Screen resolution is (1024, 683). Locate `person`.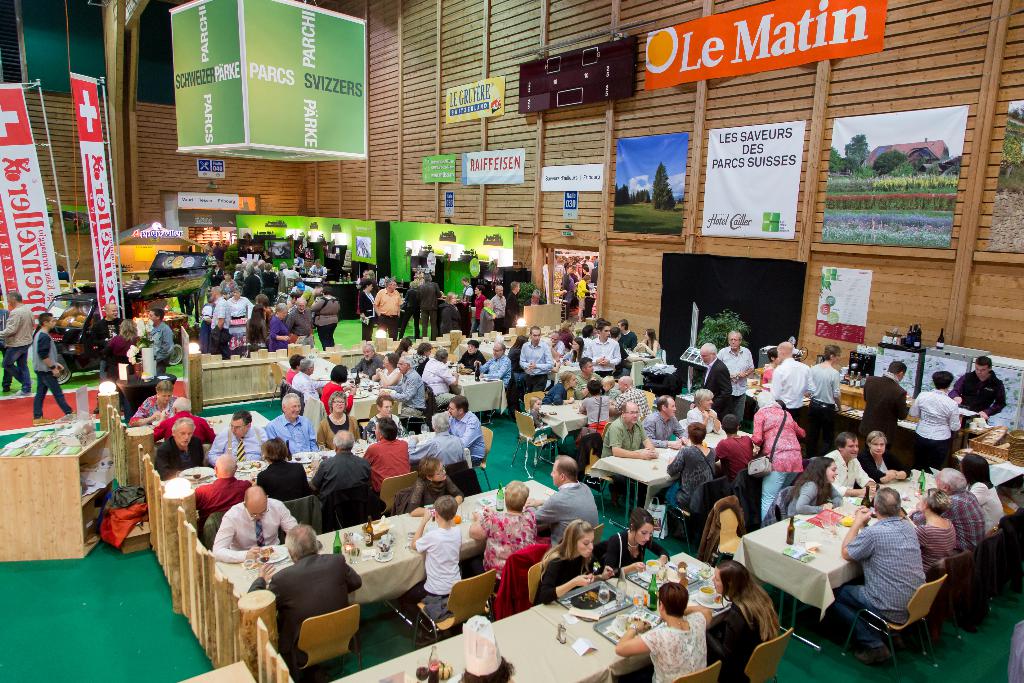
detection(144, 307, 180, 373).
